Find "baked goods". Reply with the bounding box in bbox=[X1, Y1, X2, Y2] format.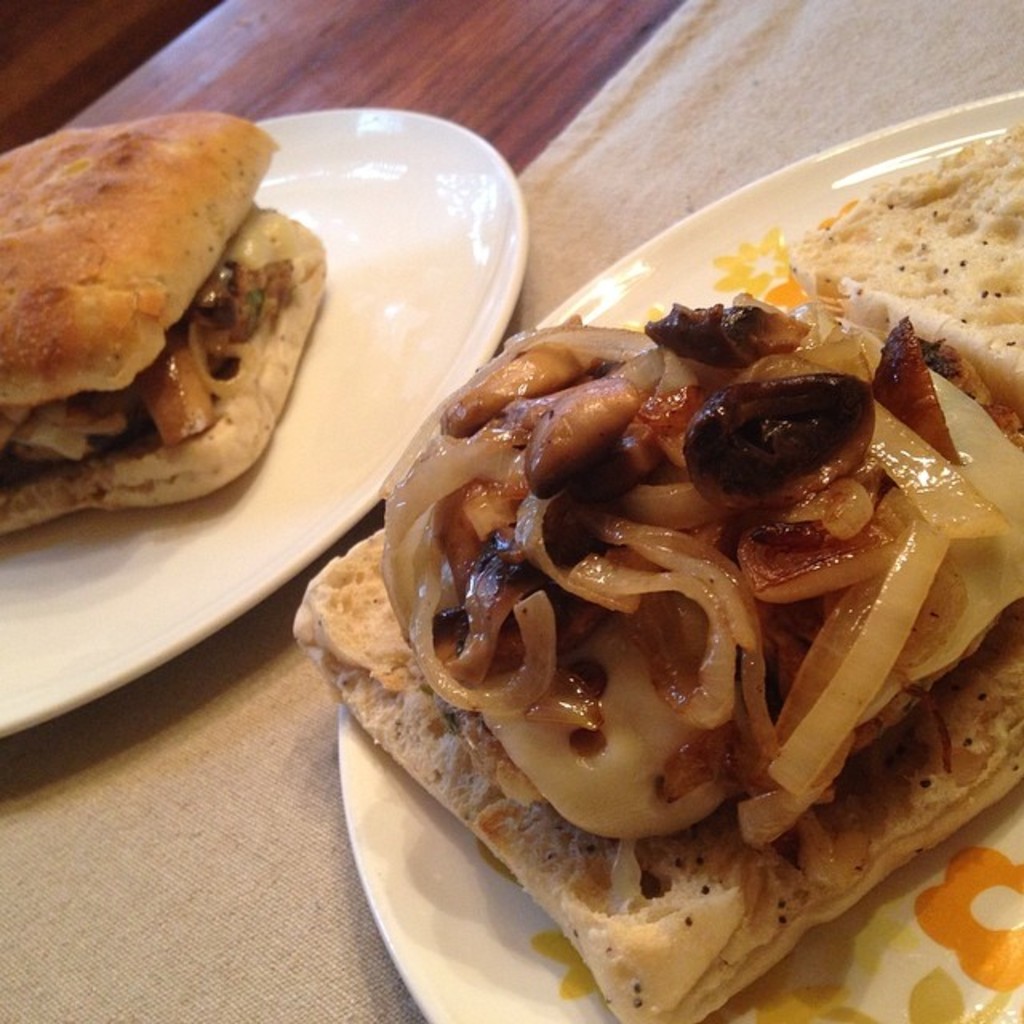
bbox=[797, 114, 1022, 410].
